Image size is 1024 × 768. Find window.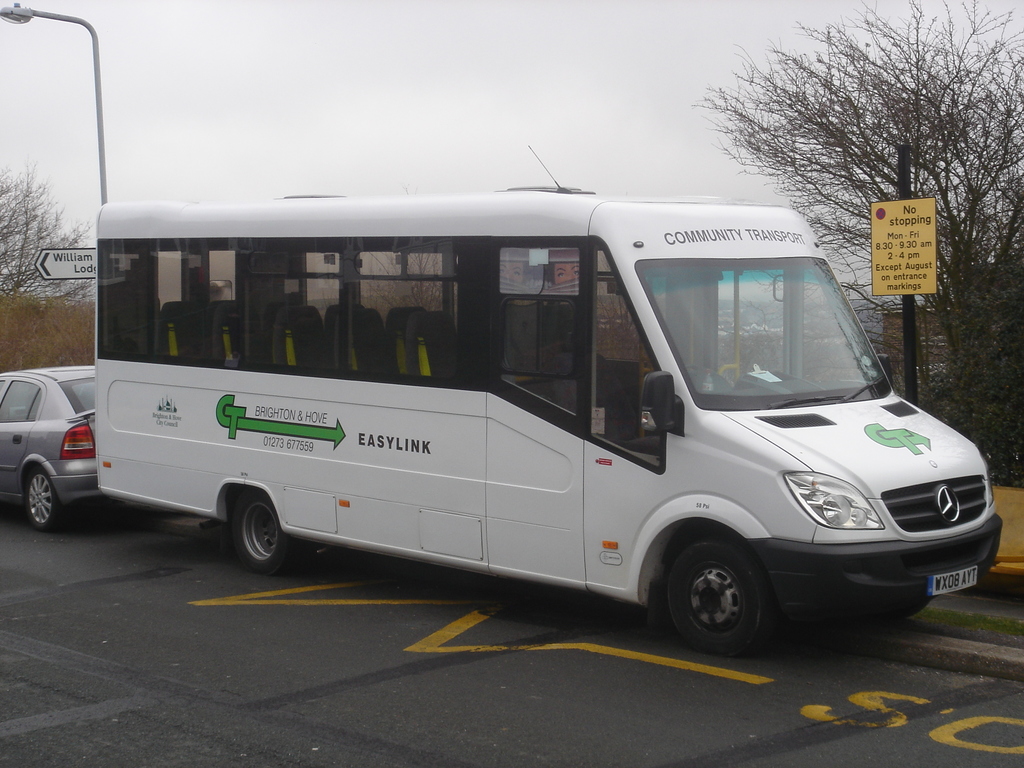
region(0, 378, 45, 426).
